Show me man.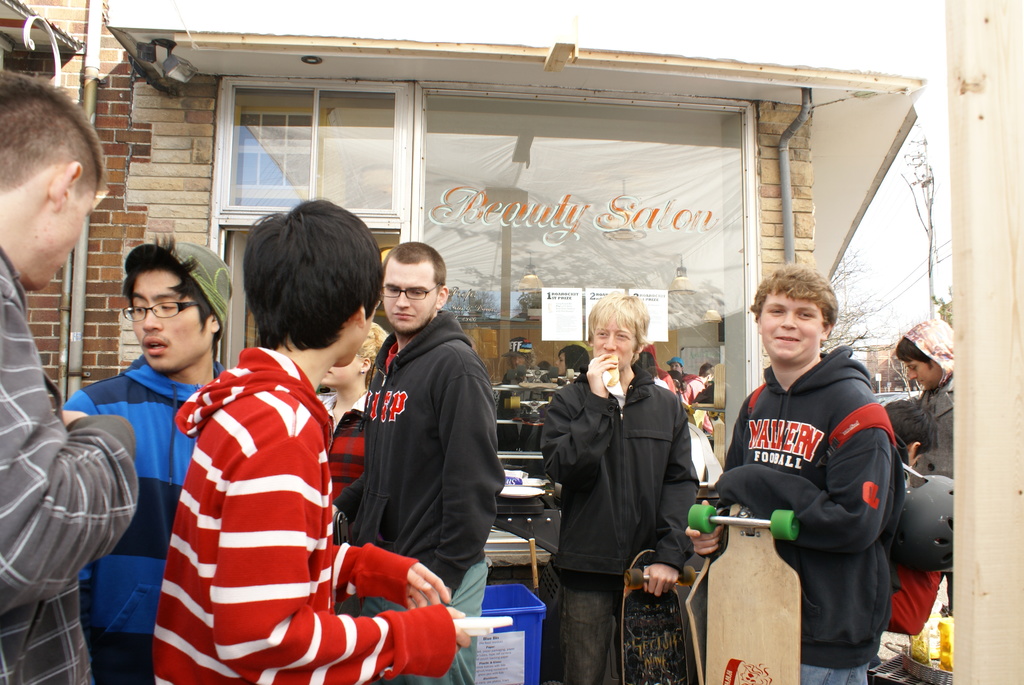
man is here: 532,288,701,684.
